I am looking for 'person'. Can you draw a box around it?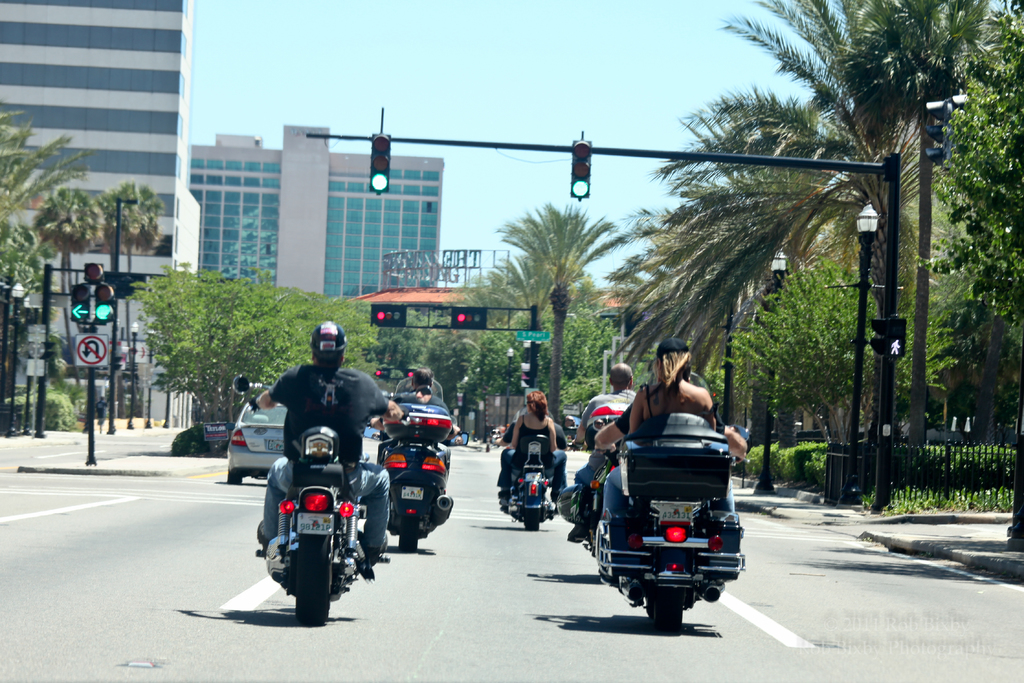
Sure, the bounding box is [left=491, top=391, right=572, bottom=516].
